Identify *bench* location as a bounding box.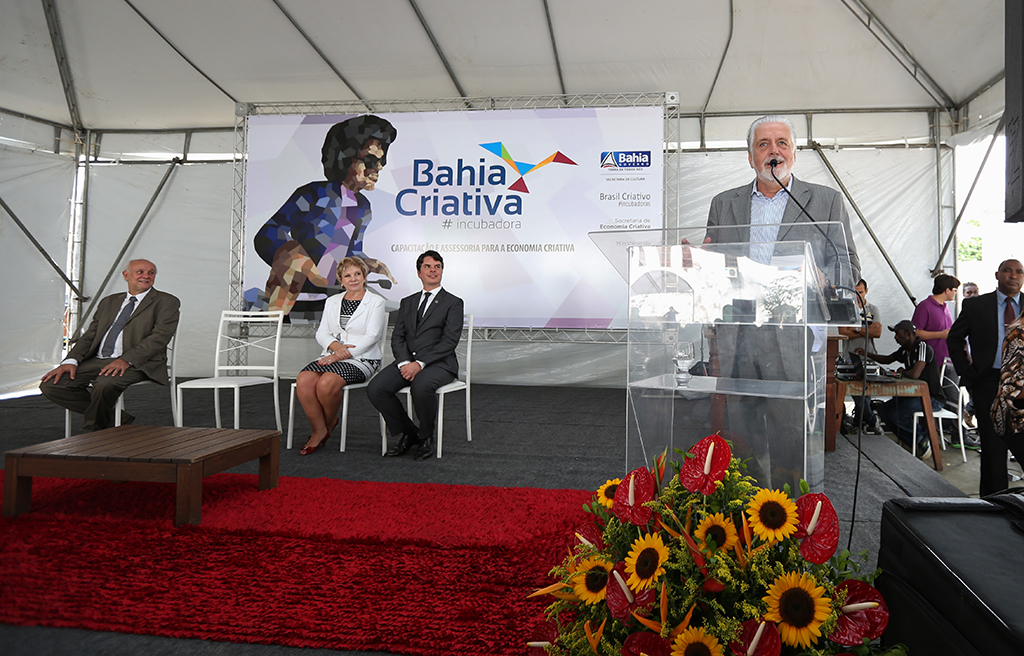
{"x1": 18, "y1": 412, "x2": 291, "y2": 529}.
